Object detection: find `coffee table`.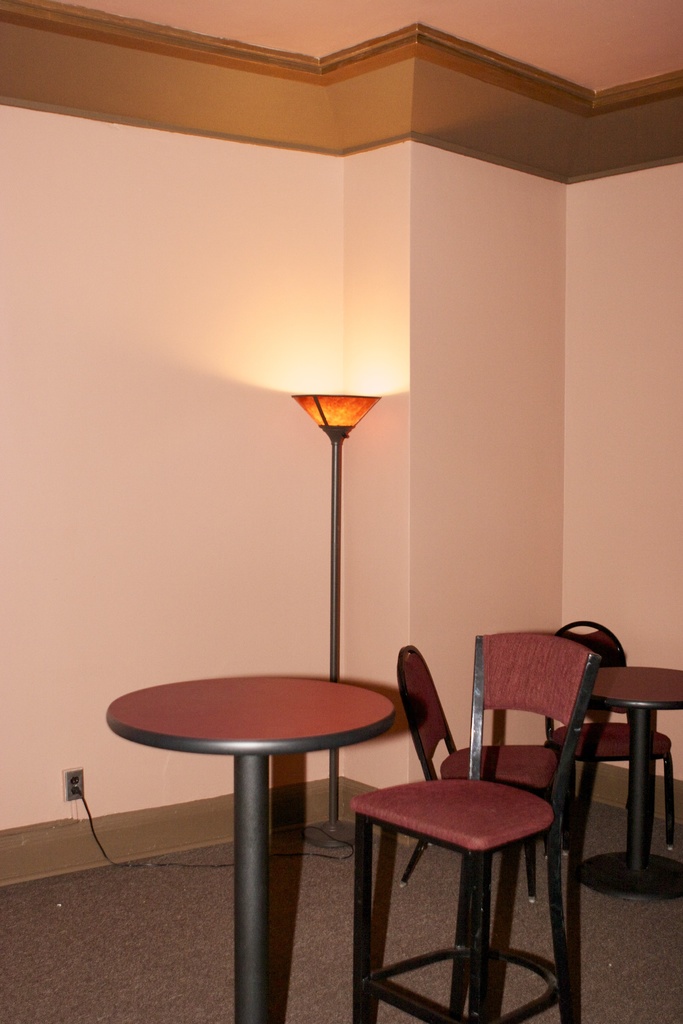
bbox=(98, 659, 429, 1004).
